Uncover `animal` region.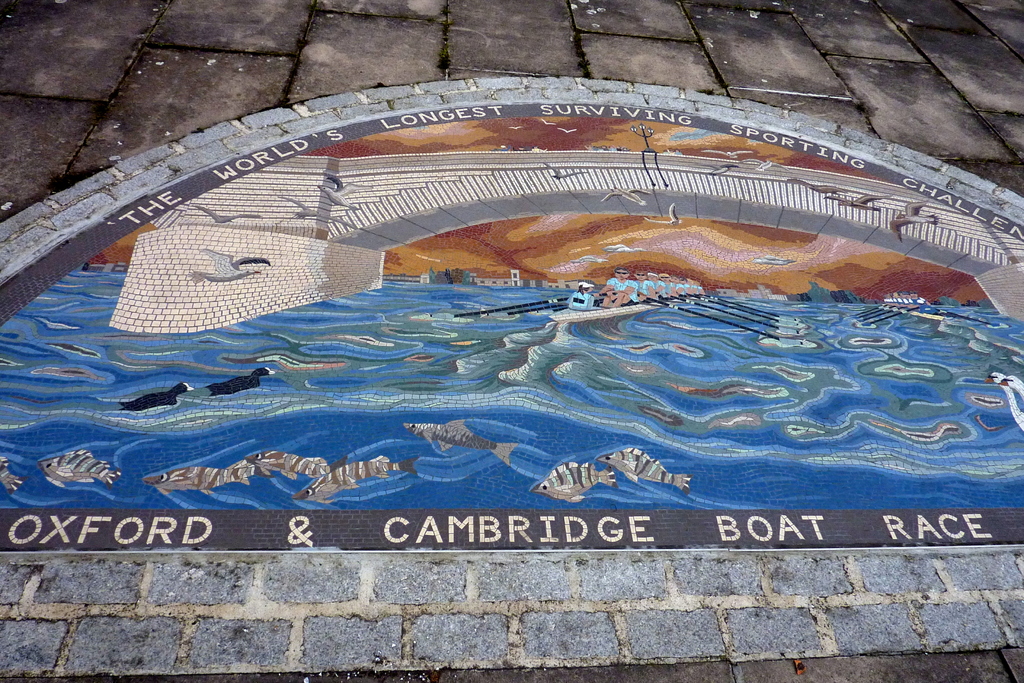
Uncovered: bbox=[532, 461, 615, 503].
